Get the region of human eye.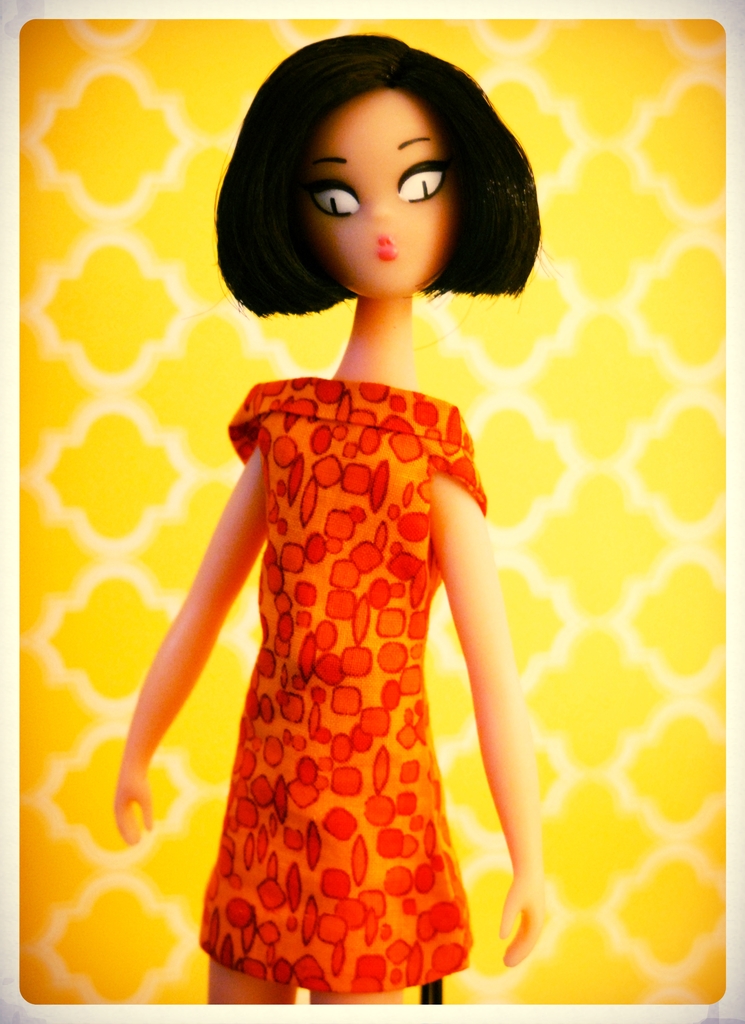
302/171/366/220.
